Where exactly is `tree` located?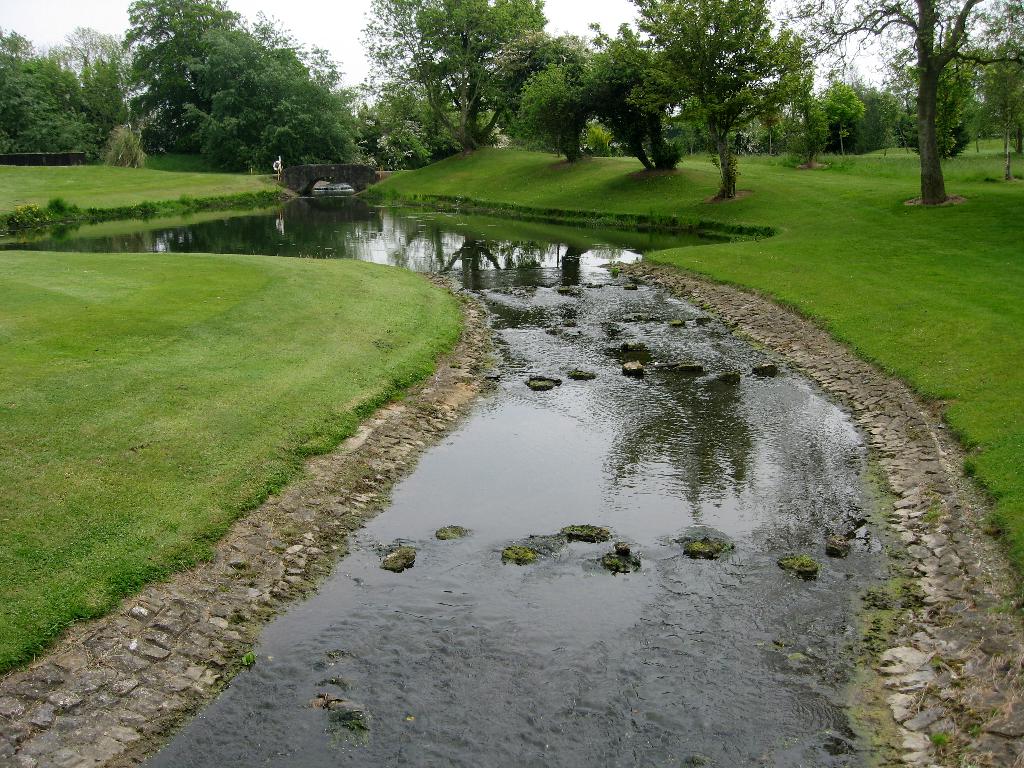
Its bounding box is detection(576, 26, 690, 172).
